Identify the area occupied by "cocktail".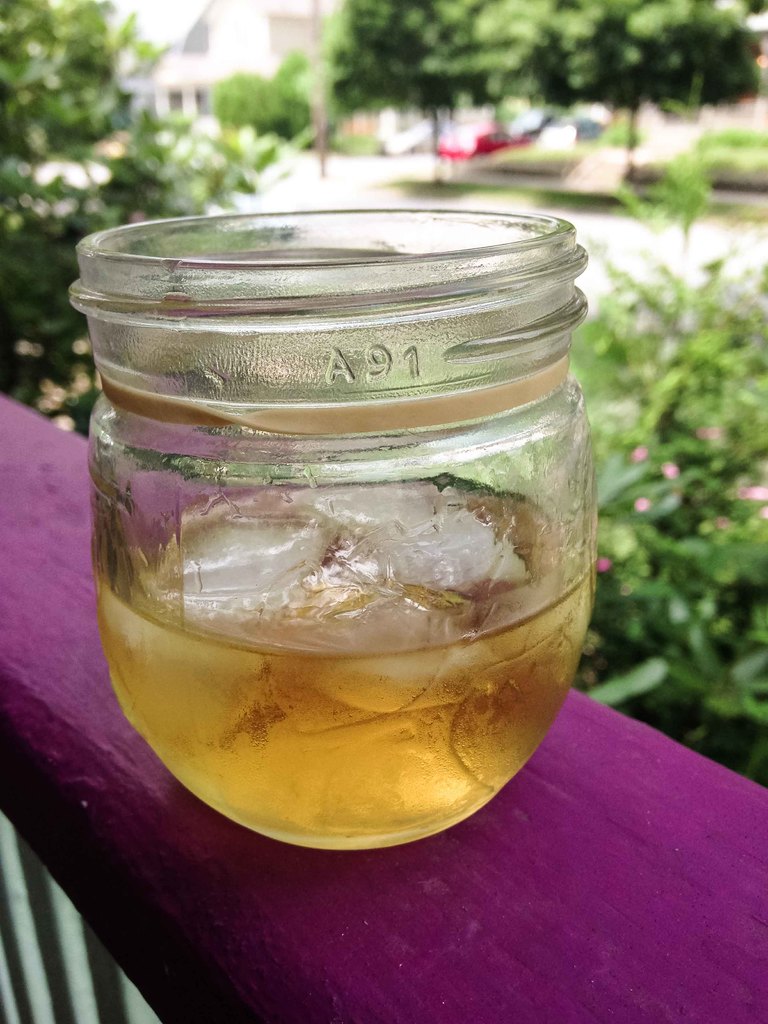
Area: bbox=[58, 211, 605, 857].
